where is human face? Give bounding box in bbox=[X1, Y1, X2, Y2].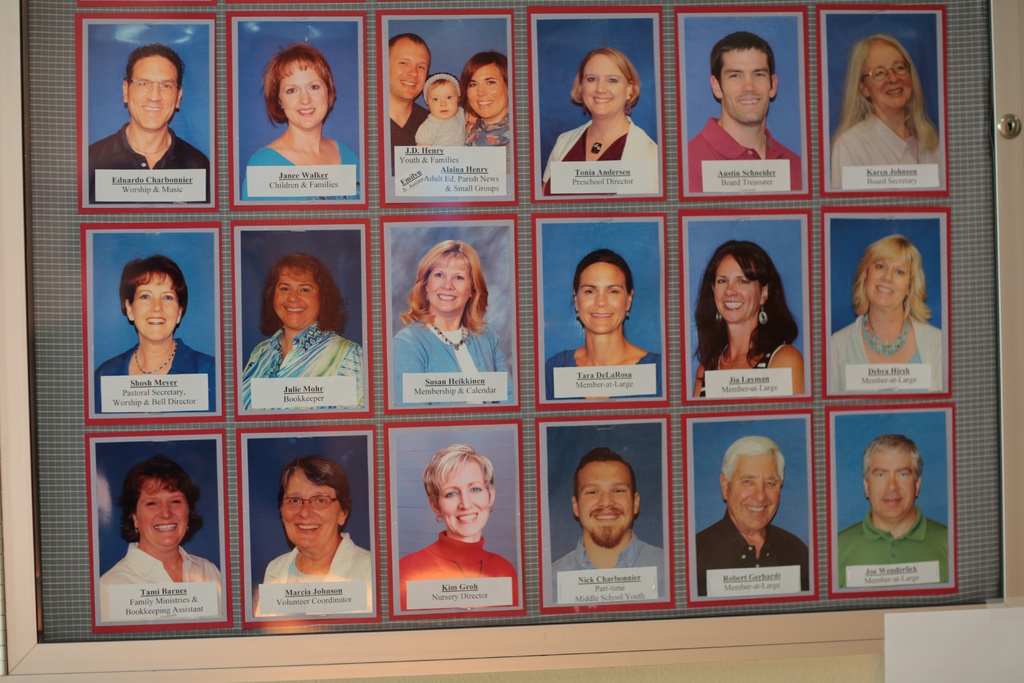
bbox=[712, 255, 760, 320].
